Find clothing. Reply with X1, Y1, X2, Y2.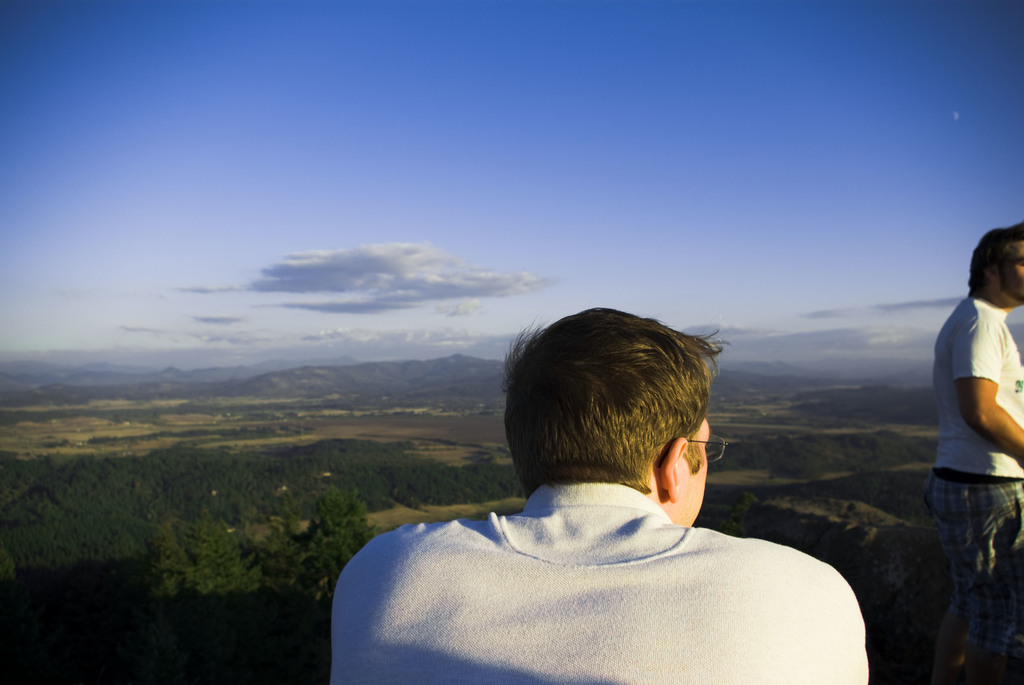
931, 295, 1023, 684.
